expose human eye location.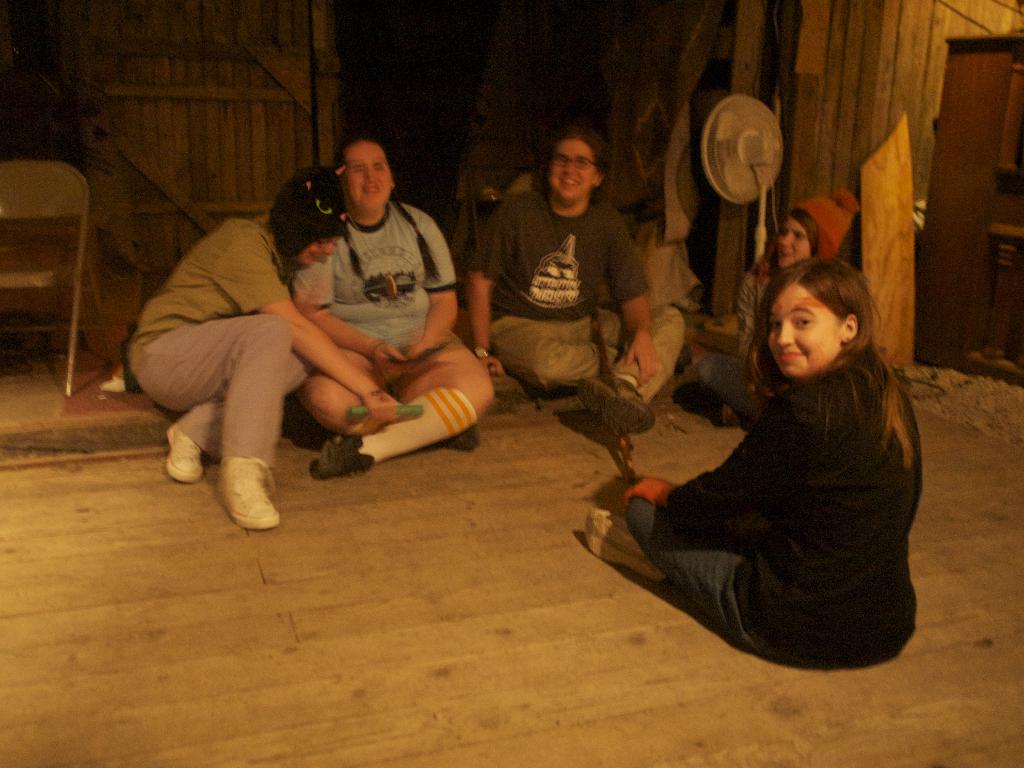
Exposed at 794 234 801 240.
